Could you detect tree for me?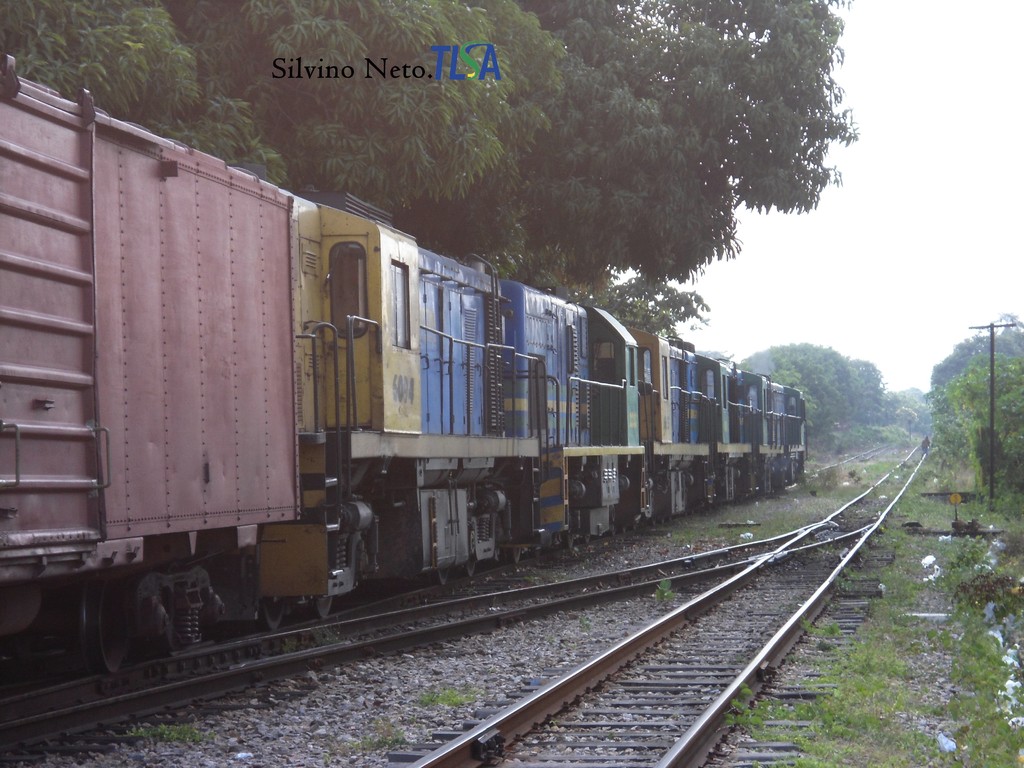
Detection result: 736, 338, 822, 417.
